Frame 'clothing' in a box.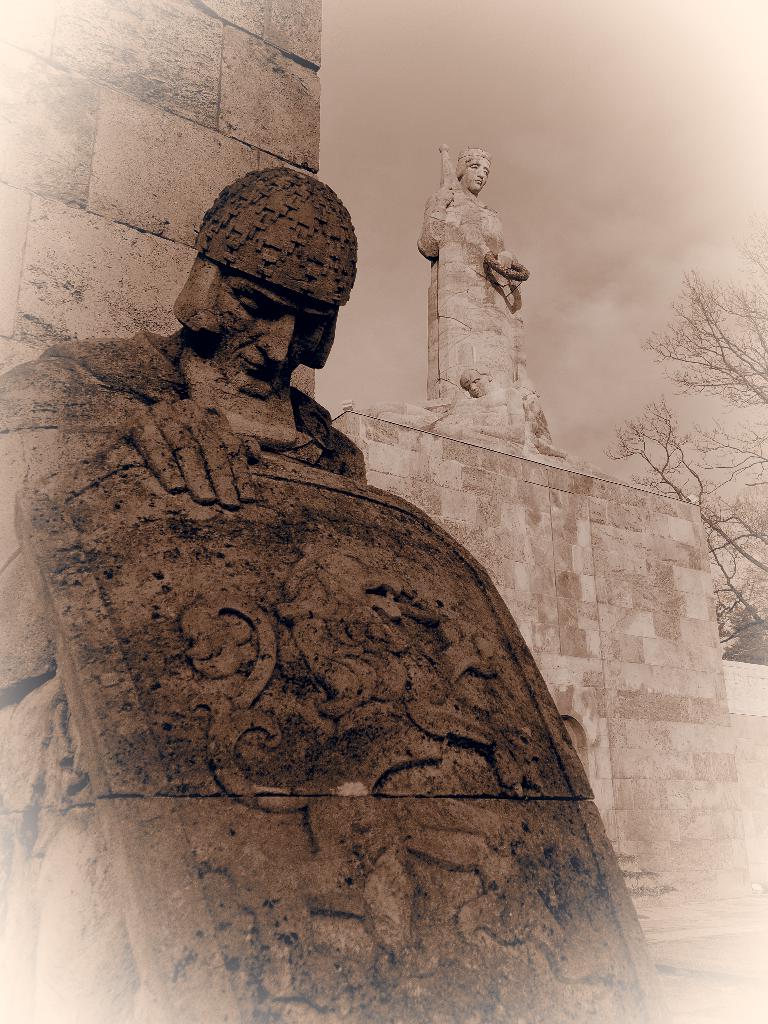
bbox=[0, 328, 367, 1023].
